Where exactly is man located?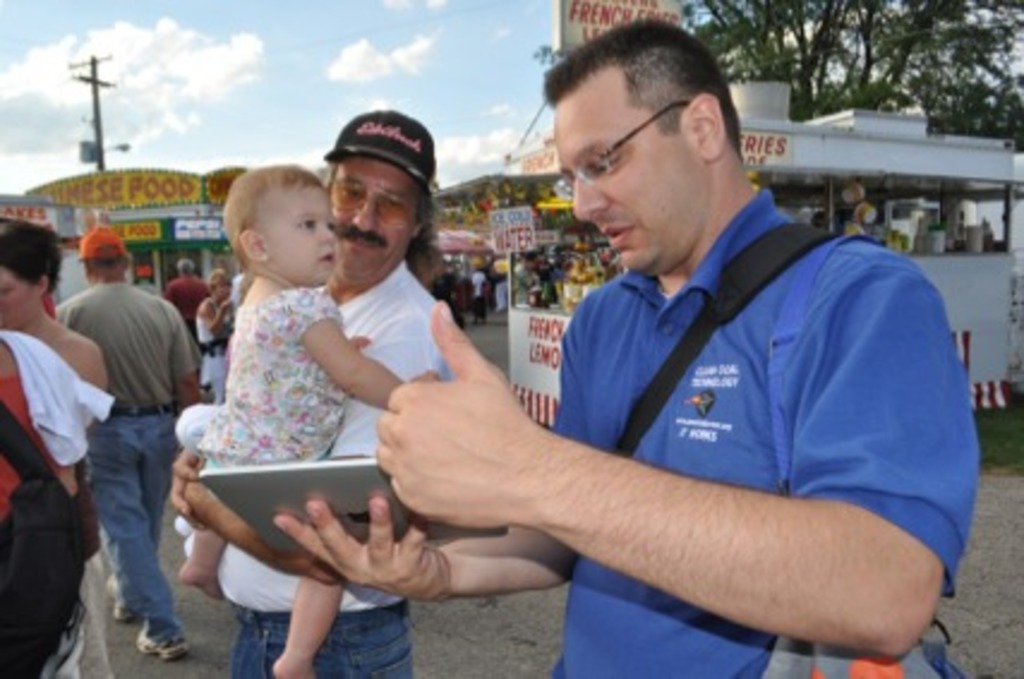
Its bounding box is Rect(170, 106, 451, 677).
